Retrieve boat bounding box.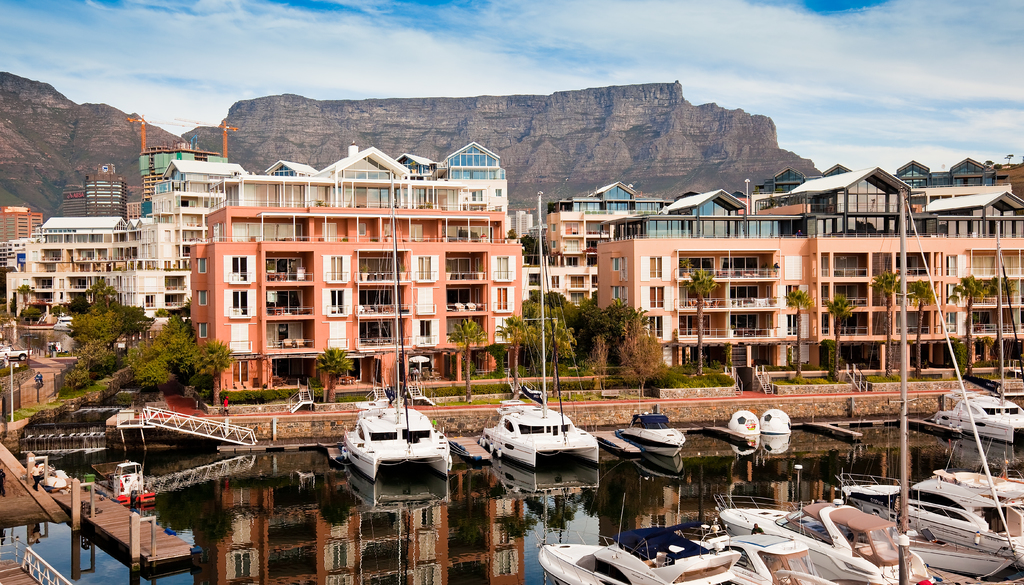
Bounding box: l=541, t=510, r=746, b=584.
